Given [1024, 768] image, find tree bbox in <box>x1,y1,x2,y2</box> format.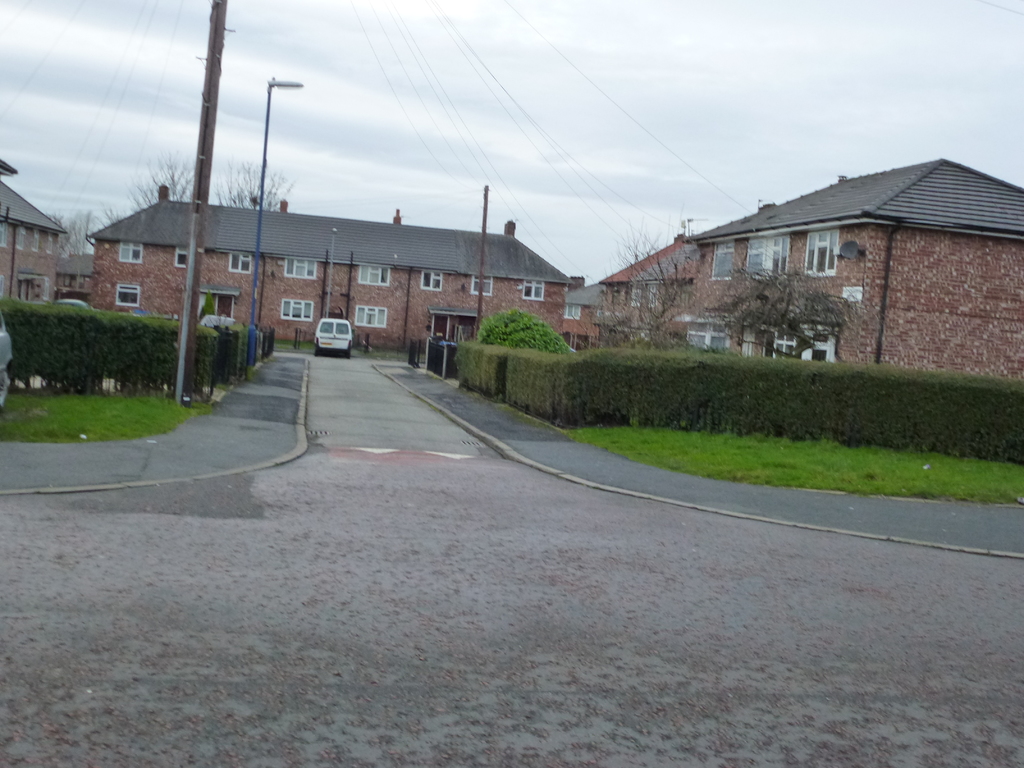
<box>202,155,291,205</box>.
